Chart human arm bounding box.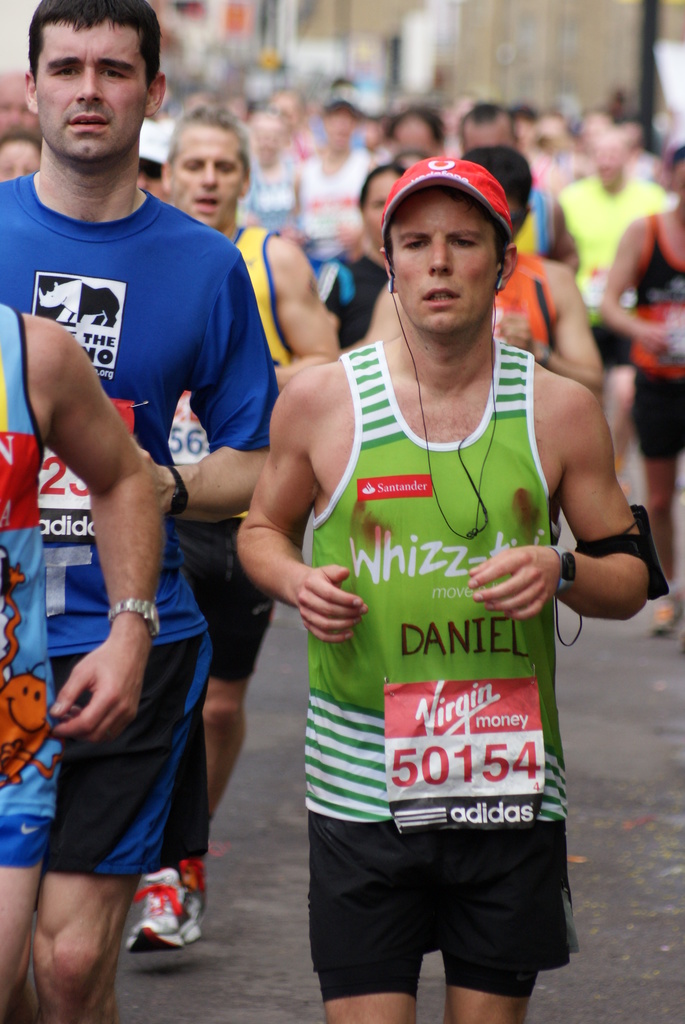
Charted: (left=22, top=333, right=160, bottom=600).
